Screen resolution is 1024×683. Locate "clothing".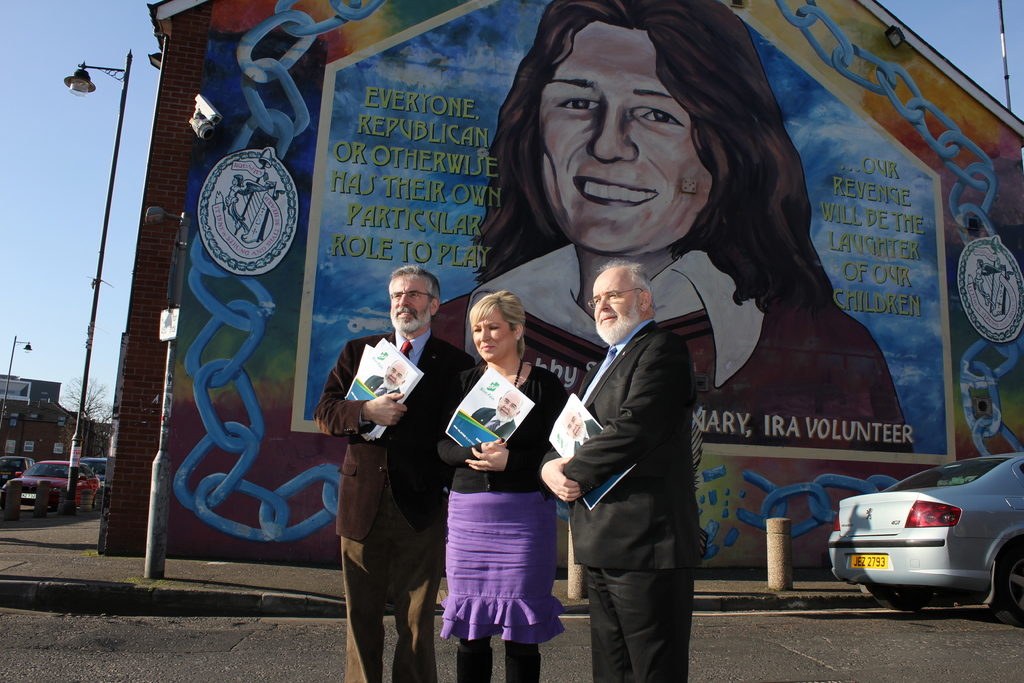
{"x1": 572, "y1": 416, "x2": 601, "y2": 457}.
